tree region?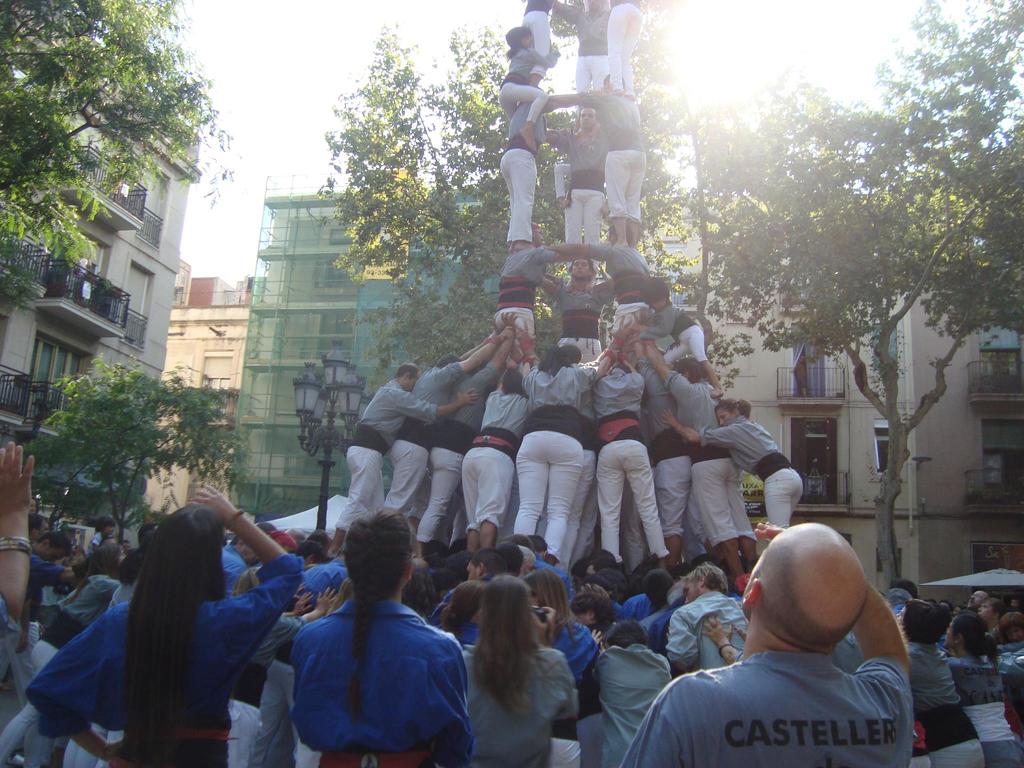
region(17, 351, 263, 566)
